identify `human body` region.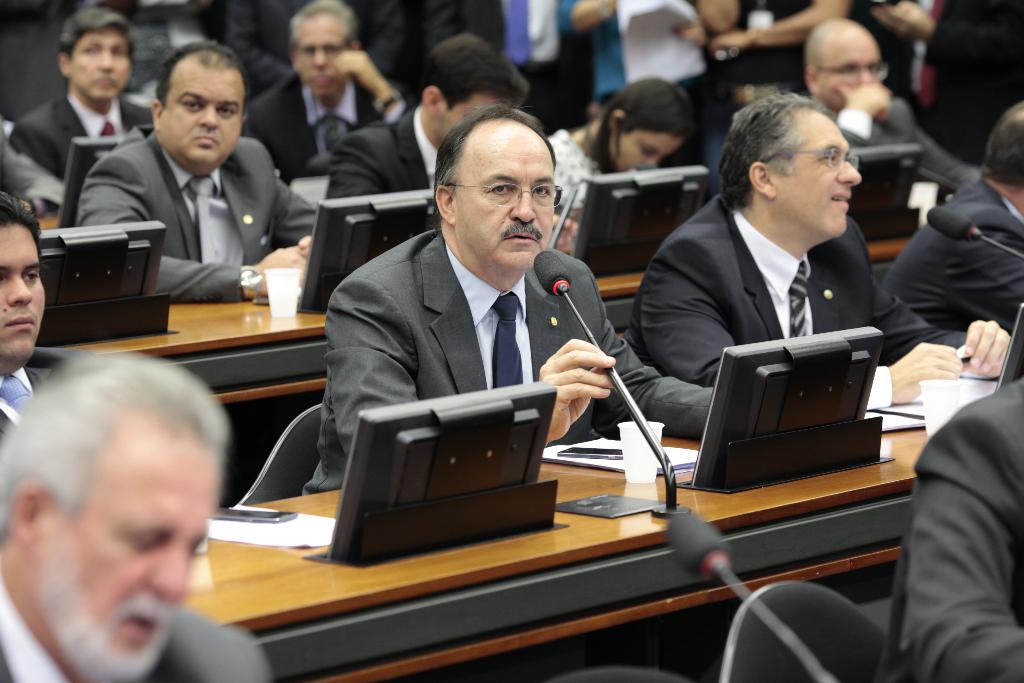
Region: {"x1": 239, "y1": 43, "x2": 422, "y2": 178}.
